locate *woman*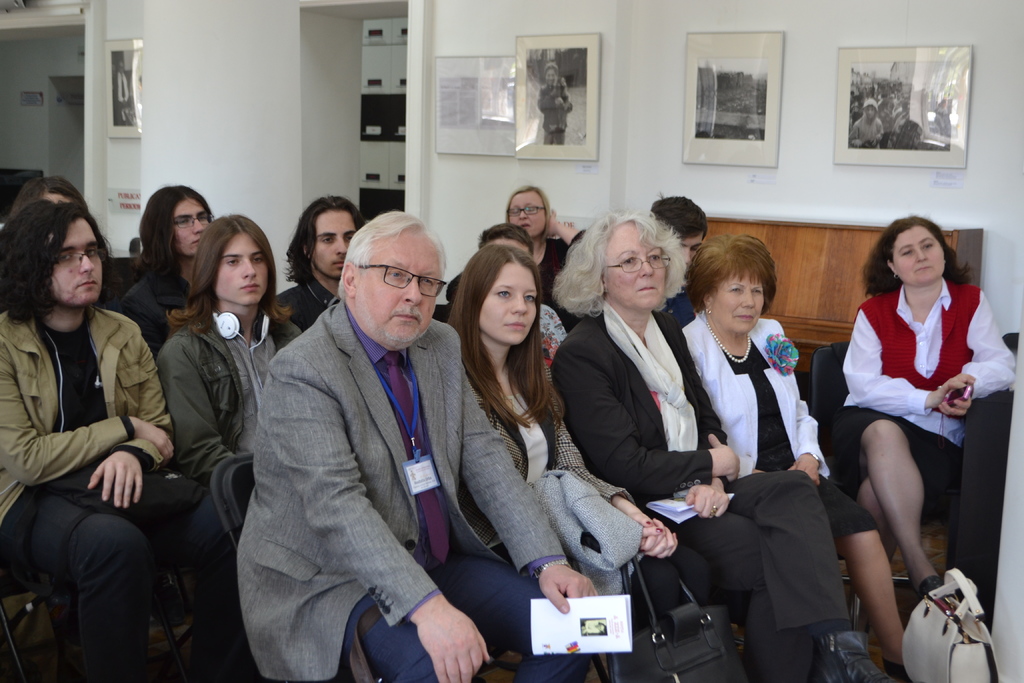
{"x1": 673, "y1": 233, "x2": 916, "y2": 674}
